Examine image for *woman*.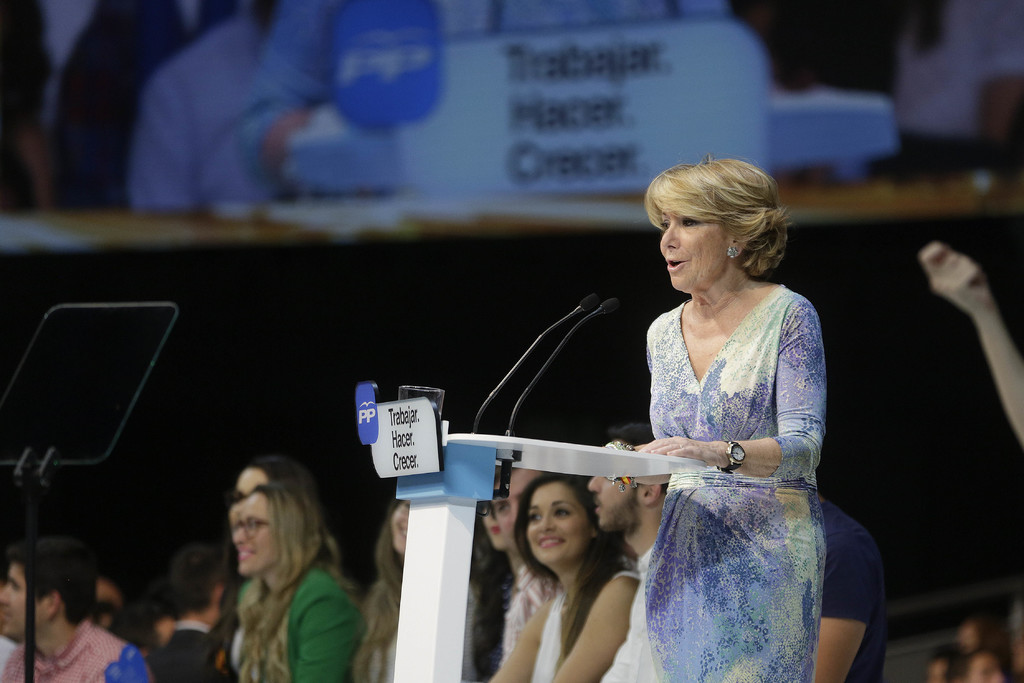
Examination result: bbox(601, 160, 863, 680).
